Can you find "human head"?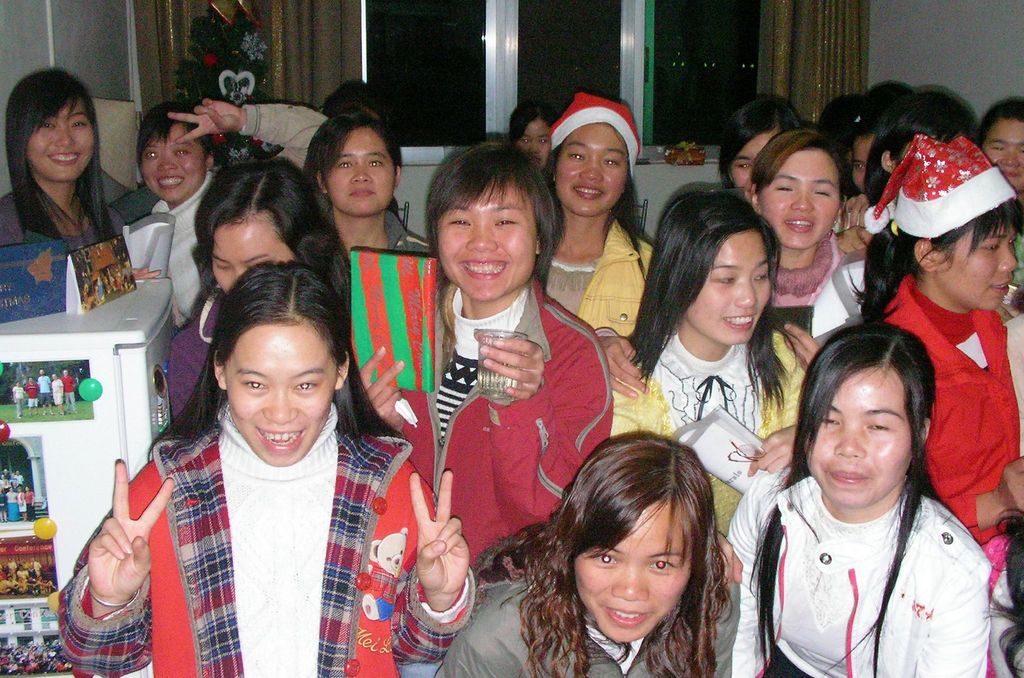
Yes, bounding box: region(428, 139, 541, 302).
